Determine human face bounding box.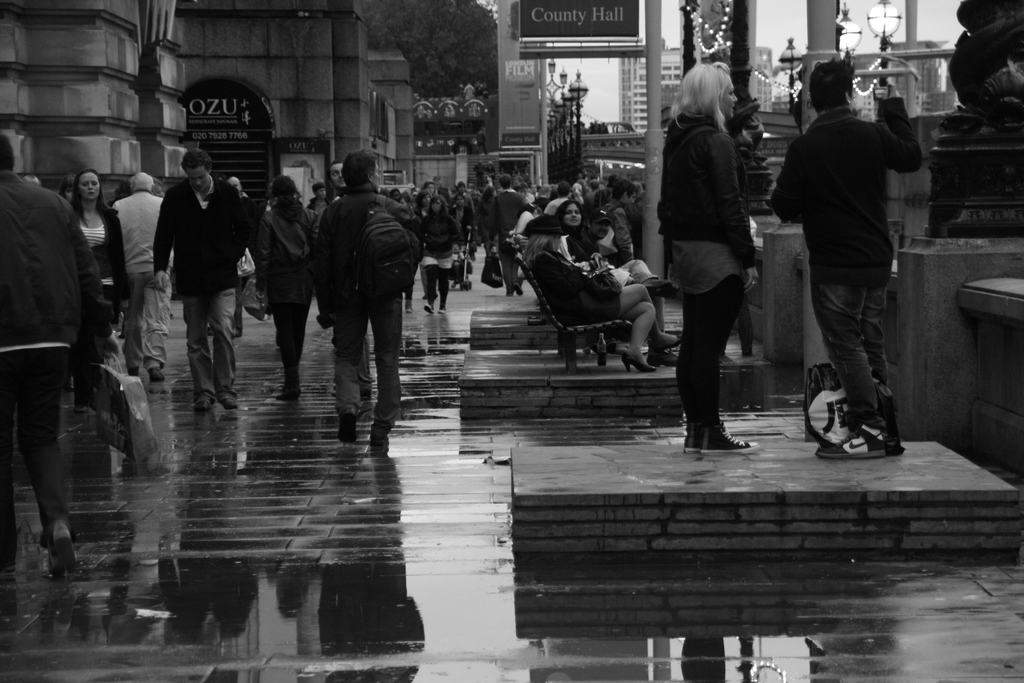
Determined: box(186, 165, 205, 189).
